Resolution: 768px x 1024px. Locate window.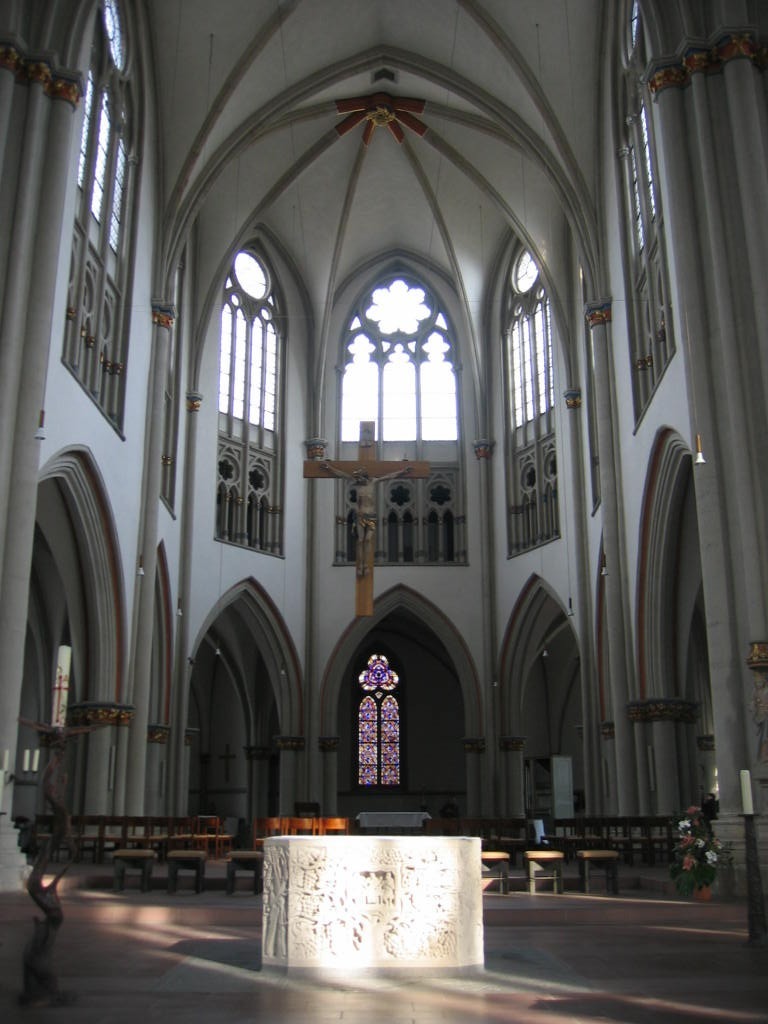
select_region(211, 244, 282, 560).
